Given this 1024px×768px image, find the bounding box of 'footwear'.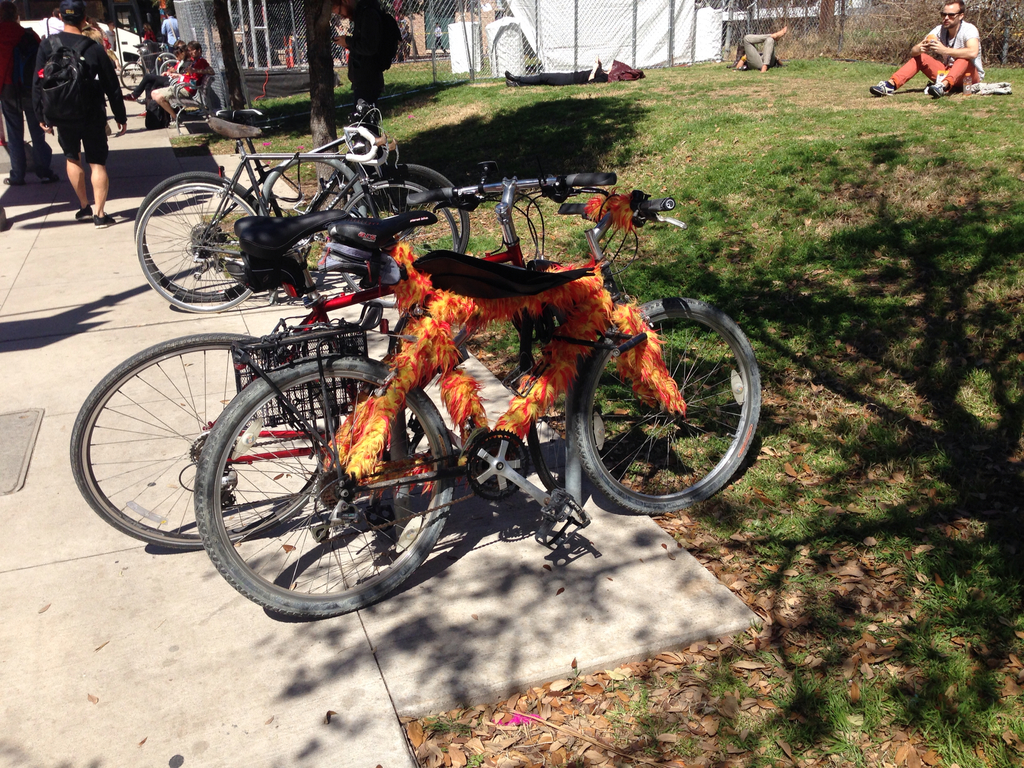
[x1=503, y1=69, x2=522, y2=86].
